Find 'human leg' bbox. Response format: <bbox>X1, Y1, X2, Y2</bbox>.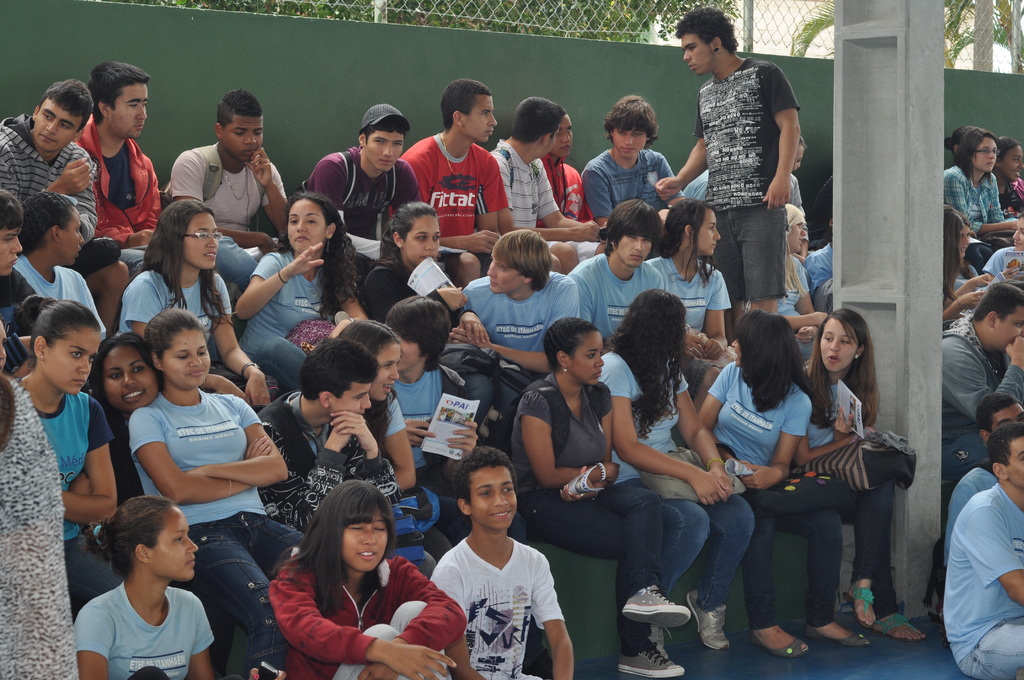
<bbox>798, 339, 817, 363</bbox>.
